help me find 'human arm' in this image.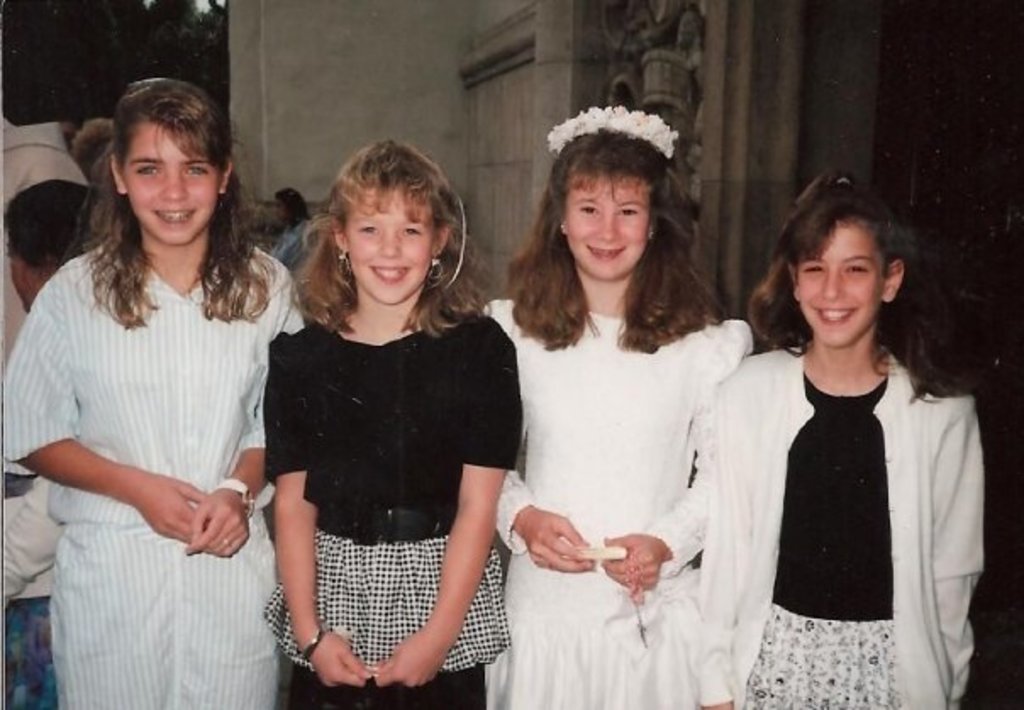
Found it: locate(3, 266, 209, 546).
